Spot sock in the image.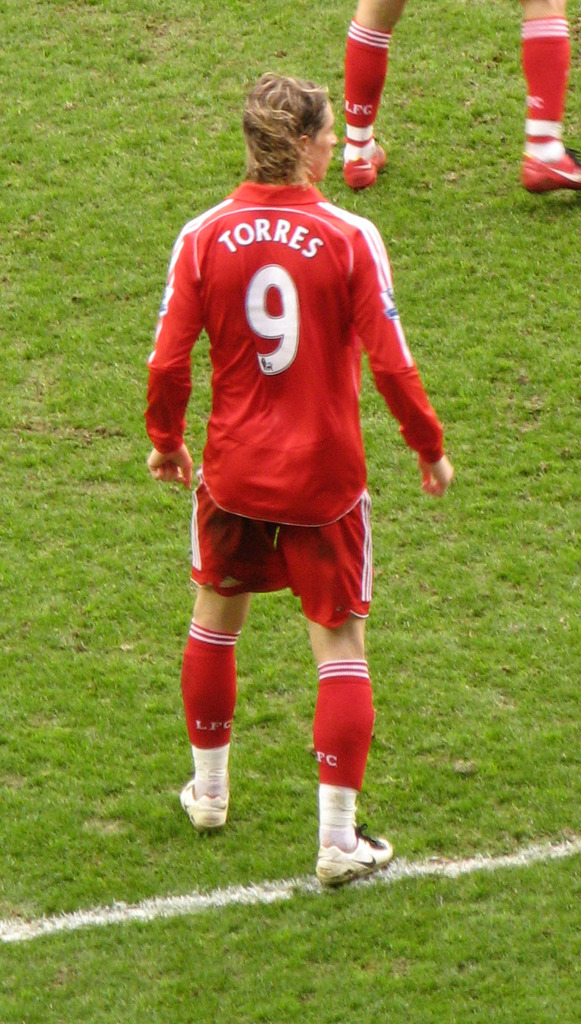
sock found at (x1=180, y1=621, x2=241, y2=803).
